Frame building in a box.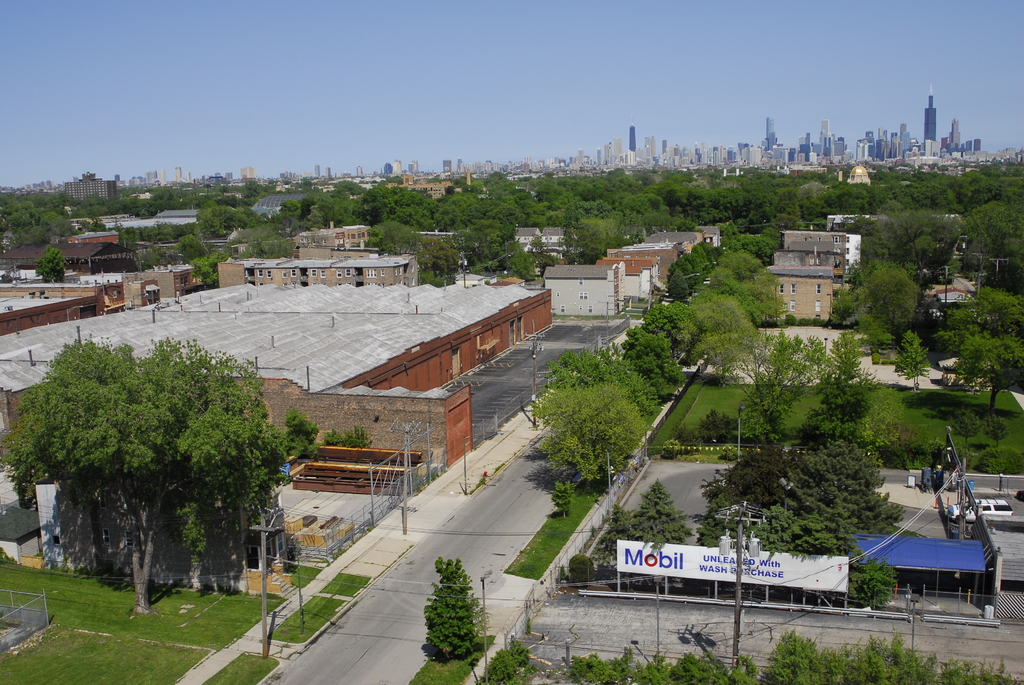
<region>922, 260, 990, 306</region>.
